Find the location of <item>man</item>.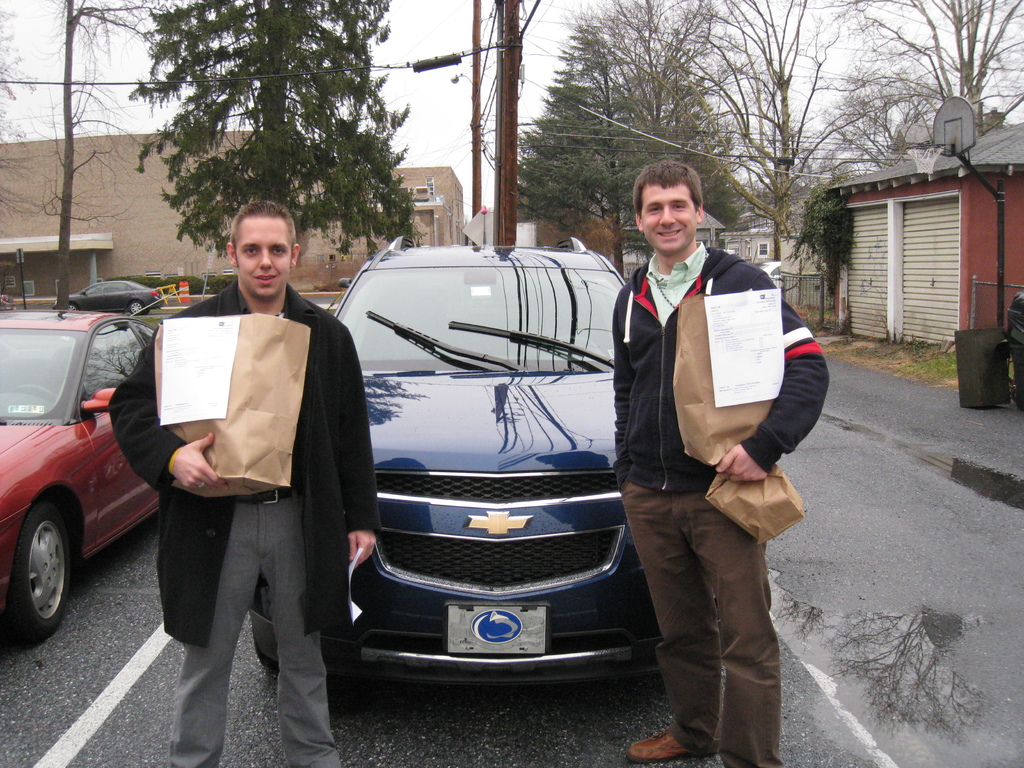
Location: 116 212 354 736.
